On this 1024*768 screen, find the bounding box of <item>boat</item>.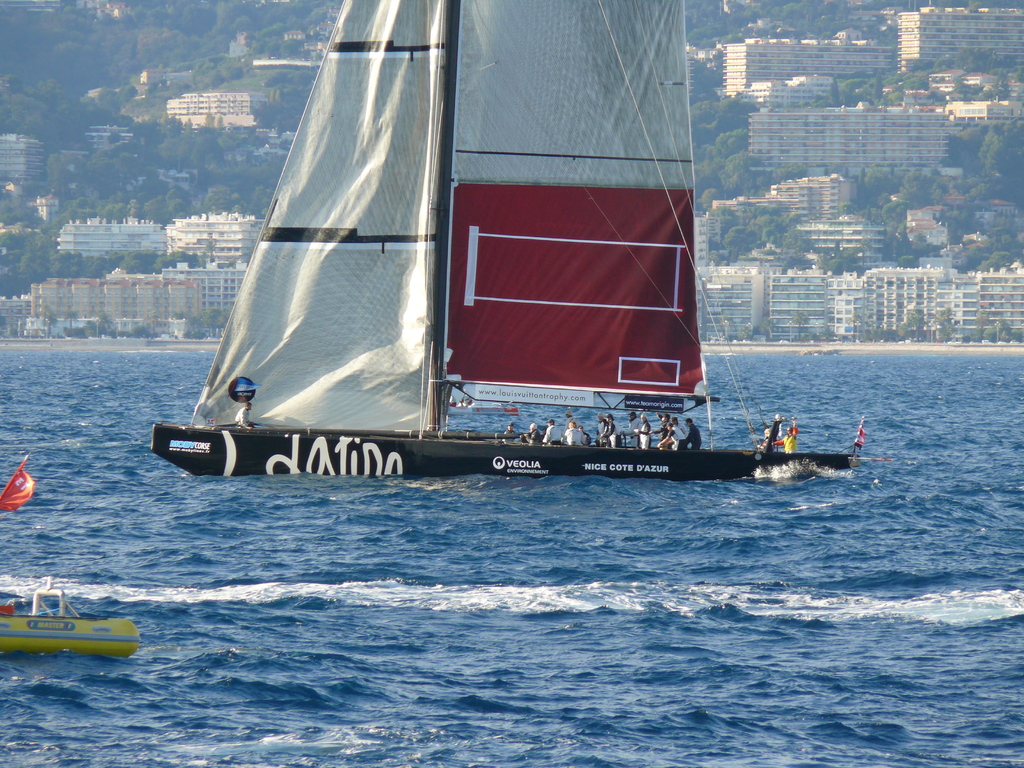
Bounding box: 0, 451, 141, 660.
